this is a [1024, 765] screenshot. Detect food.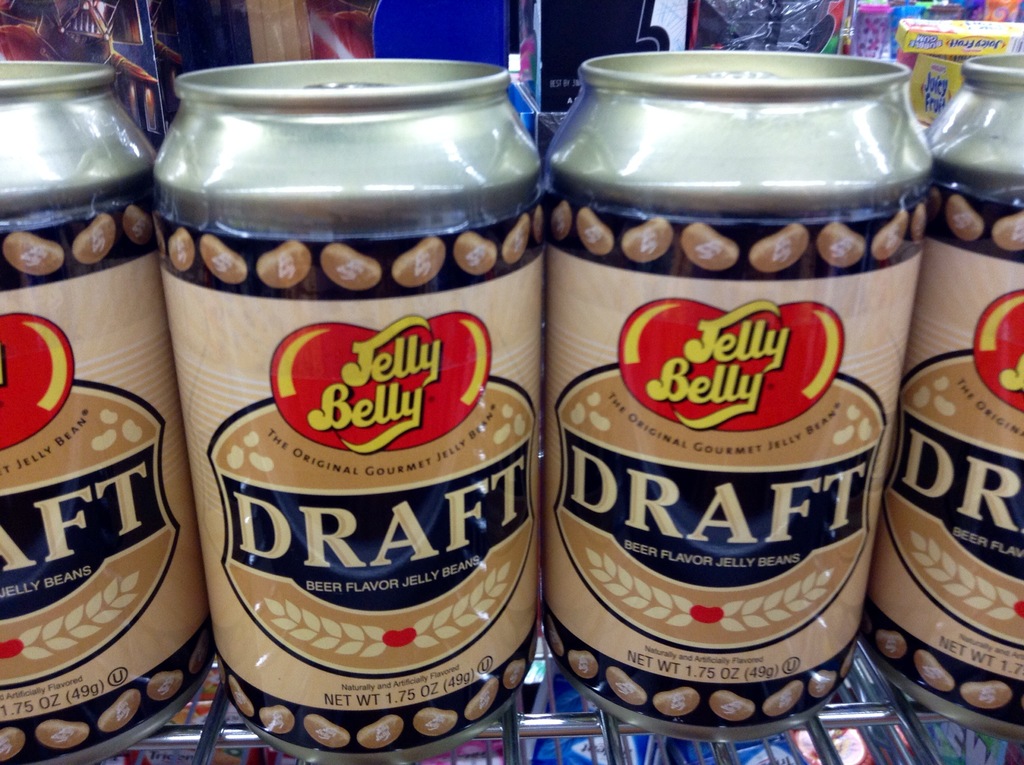
[x1=878, y1=629, x2=908, y2=660].
